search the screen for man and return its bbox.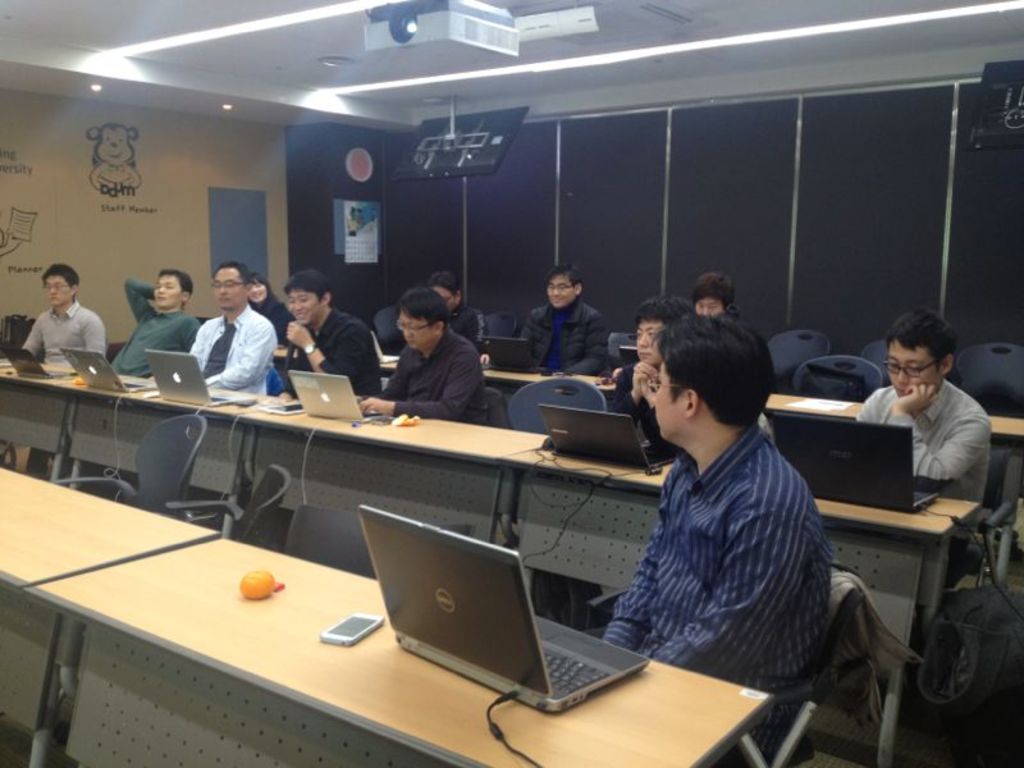
Found: Rect(481, 268, 614, 380).
